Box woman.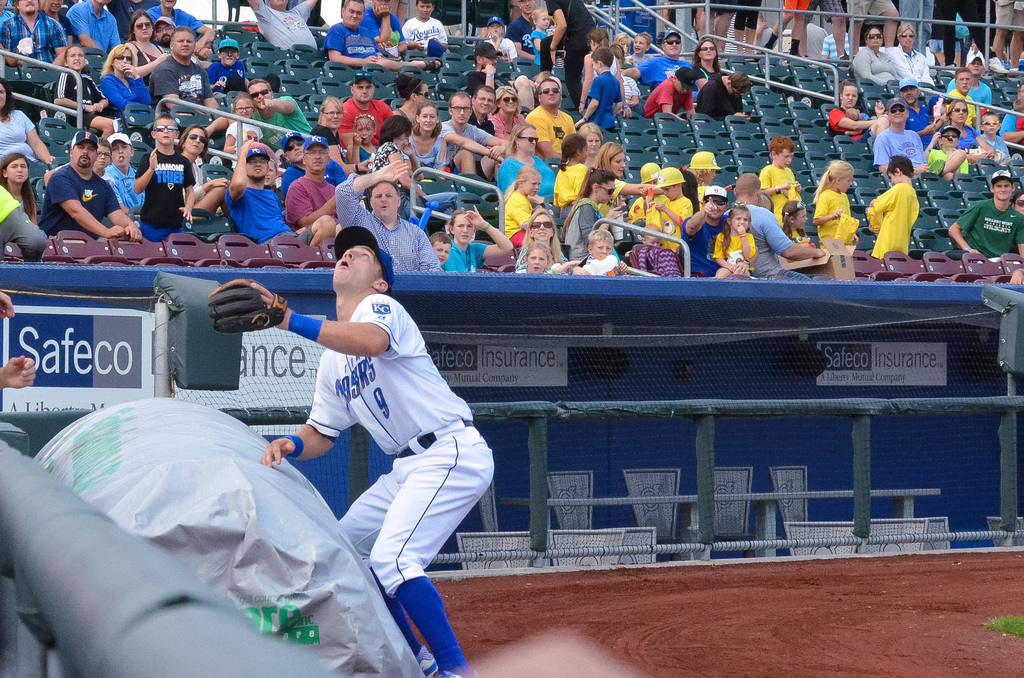
<bbox>438, 201, 510, 270</bbox>.
